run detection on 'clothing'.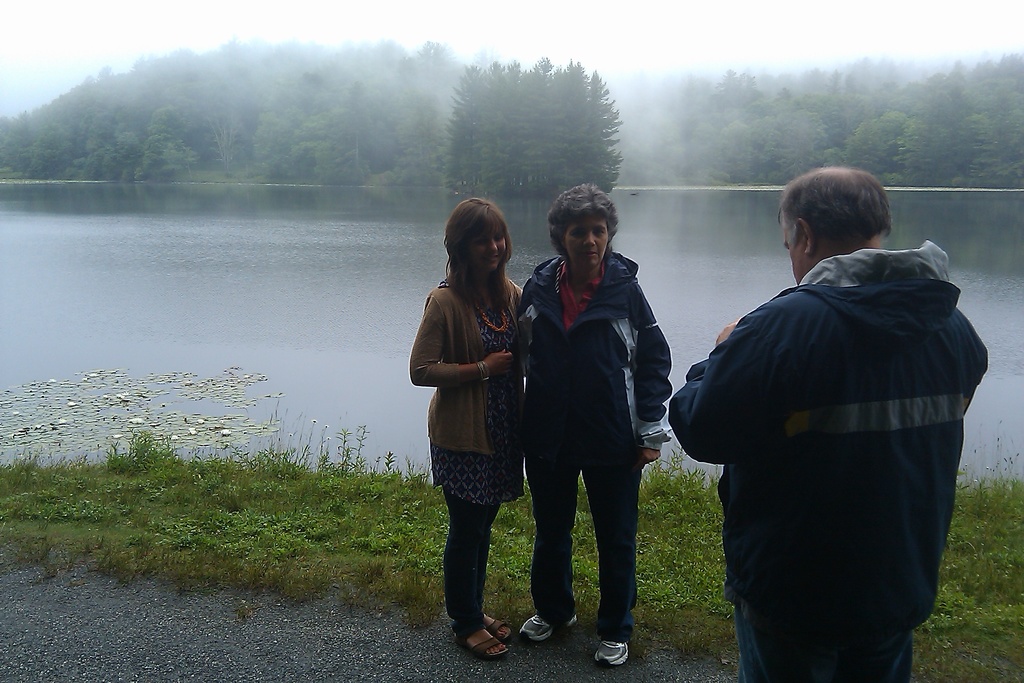
Result: [682, 200, 989, 662].
